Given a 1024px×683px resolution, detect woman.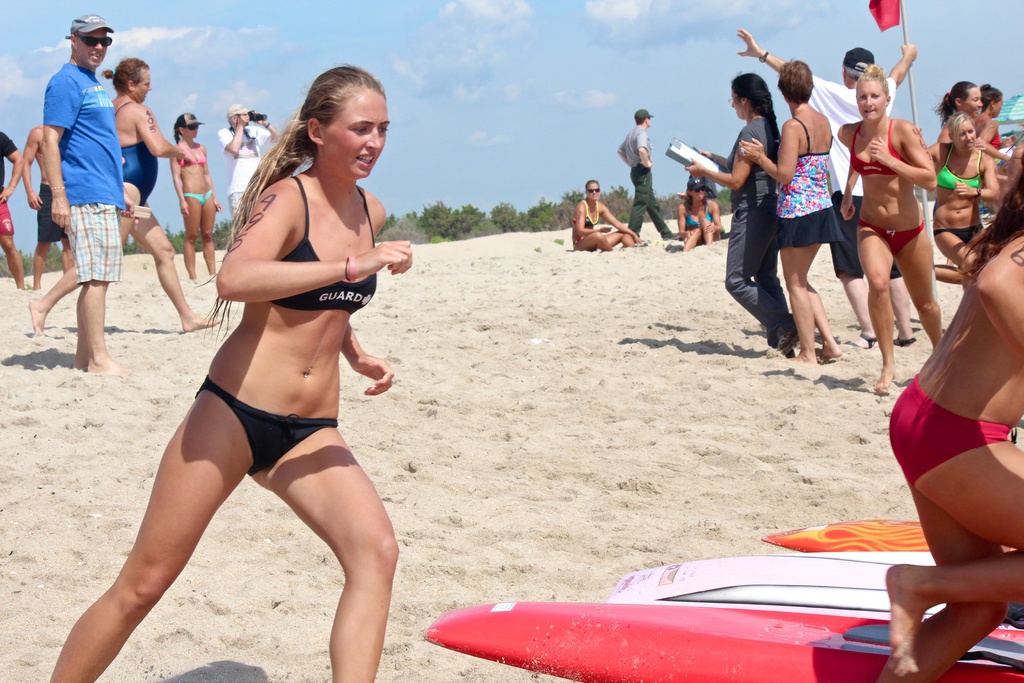
x1=862 y1=164 x2=1023 y2=680.
